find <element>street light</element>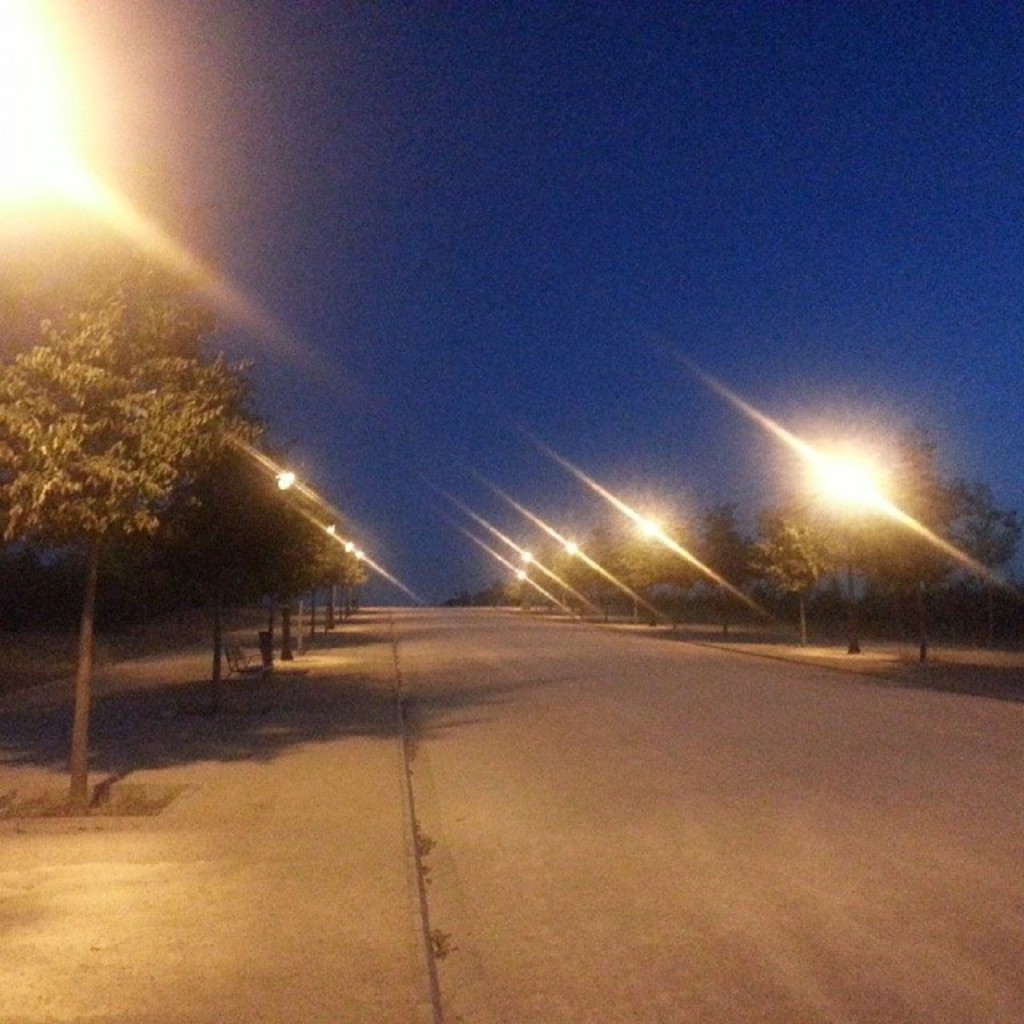
left=354, top=539, right=363, bottom=605
